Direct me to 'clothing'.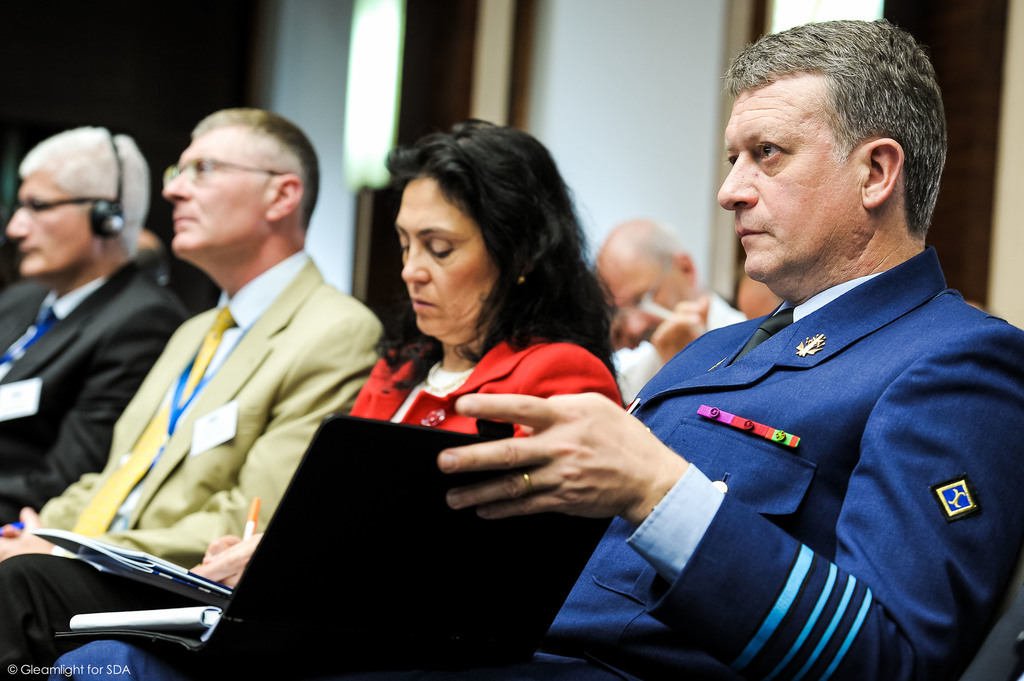
Direction: <box>50,230,1023,680</box>.
